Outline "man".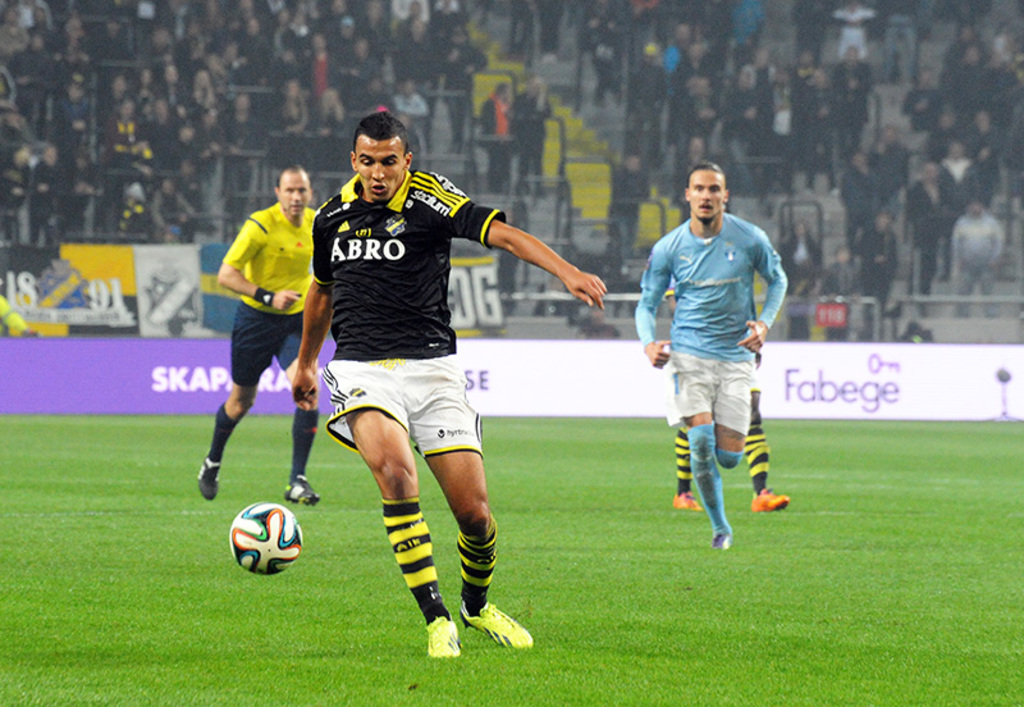
Outline: left=289, top=110, right=608, bottom=663.
